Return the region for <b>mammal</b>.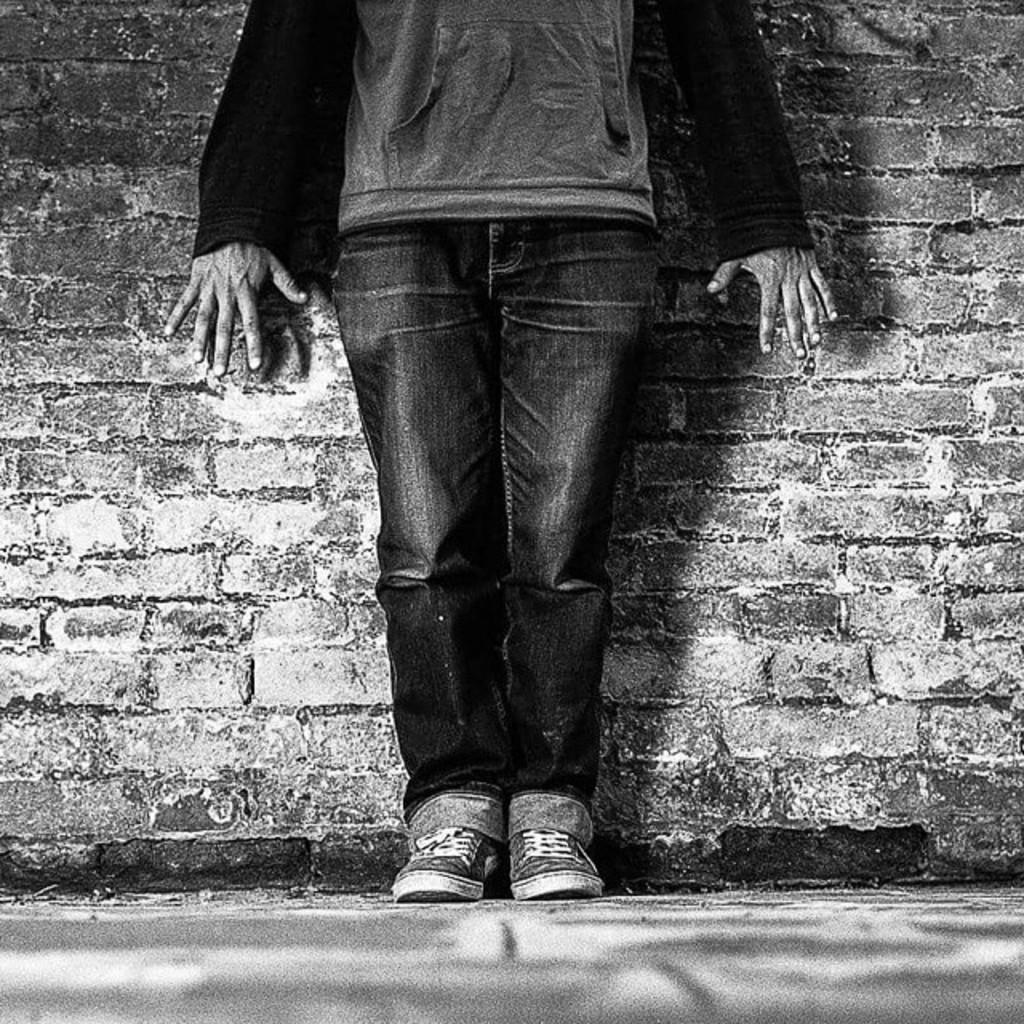
detection(166, 0, 834, 902).
